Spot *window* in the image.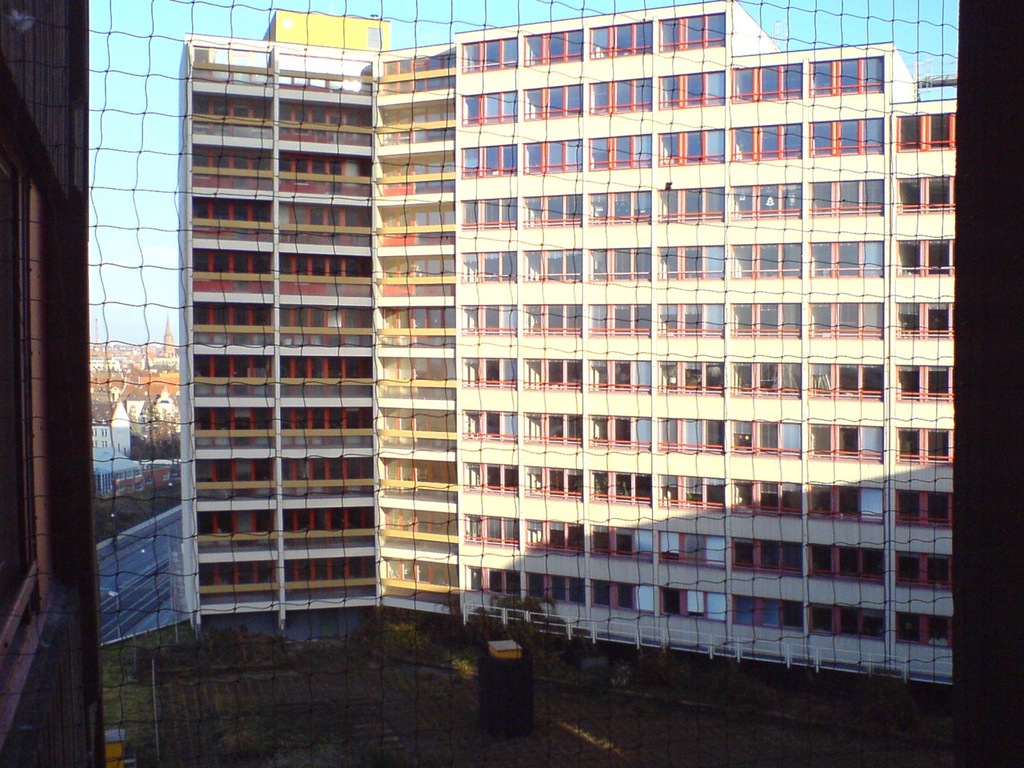
*window* found at (285,404,379,432).
